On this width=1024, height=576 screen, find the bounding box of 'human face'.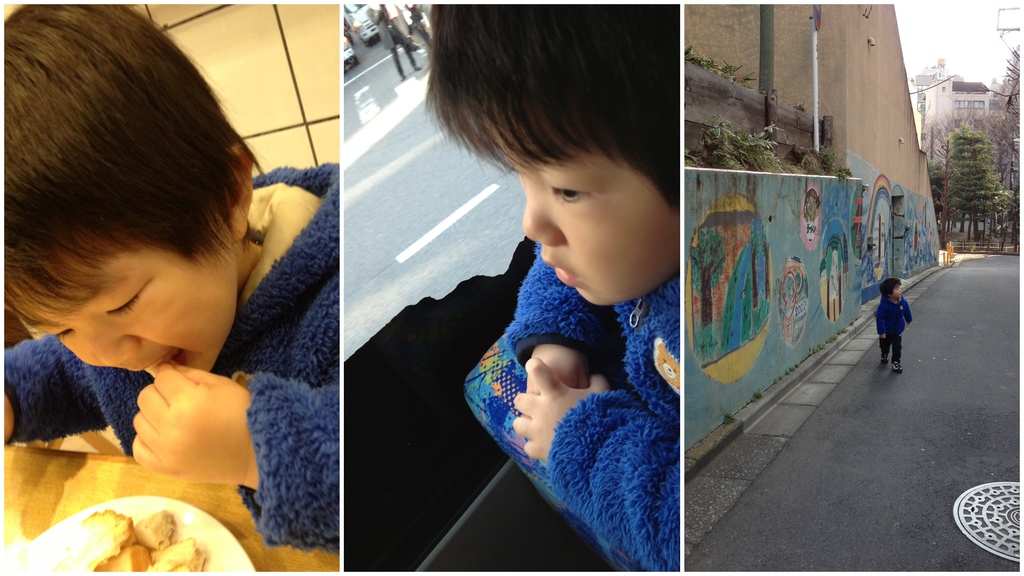
Bounding box: (497, 113, 676, 295).
